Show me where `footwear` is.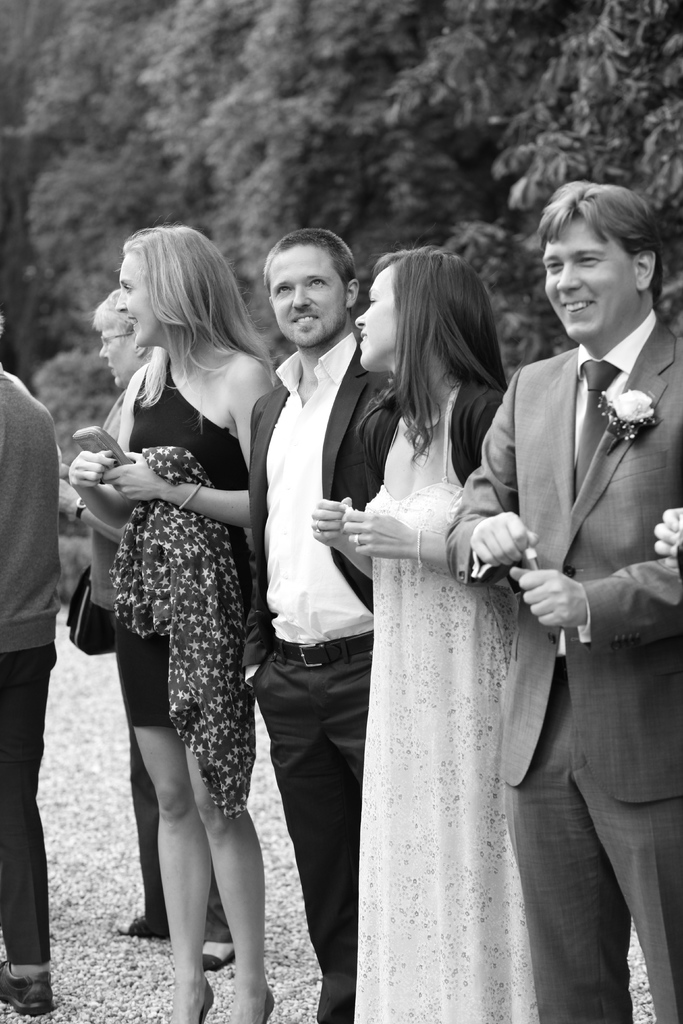
`footwear` is at {"x1": 199, "y1": 974, "x2": 213, "y2": 1023}.
